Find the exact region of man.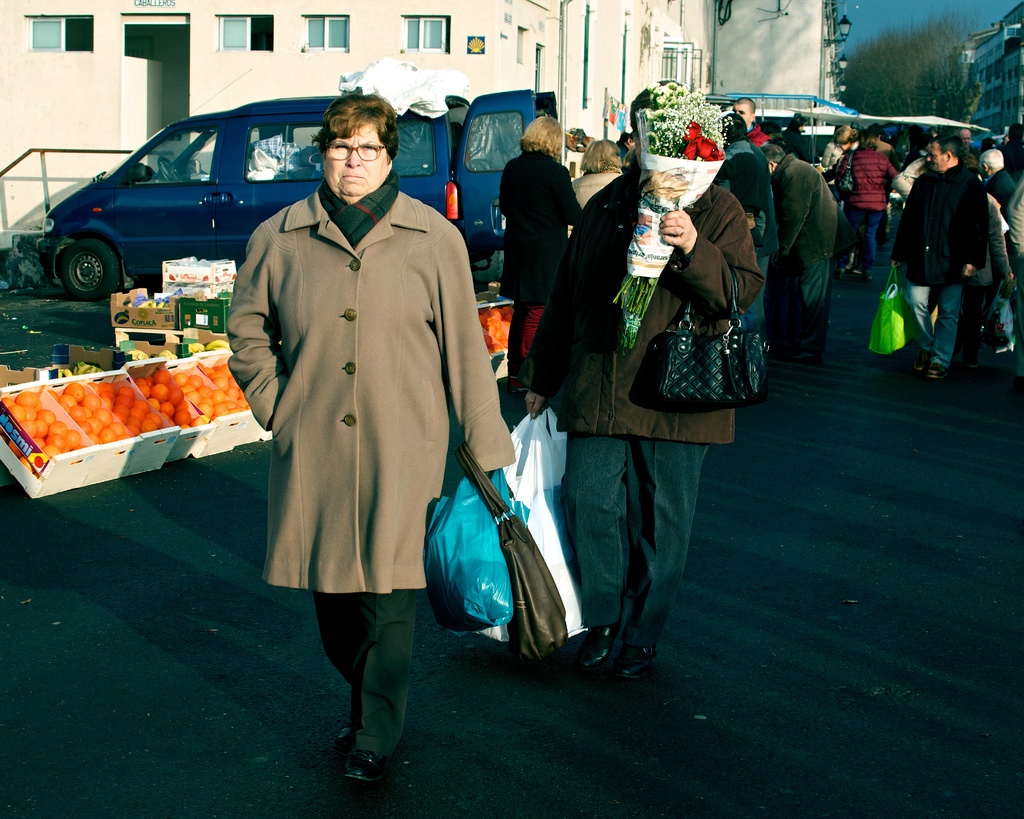
Exact region: (x1=718, y1=108, x2=772, y2=351).
